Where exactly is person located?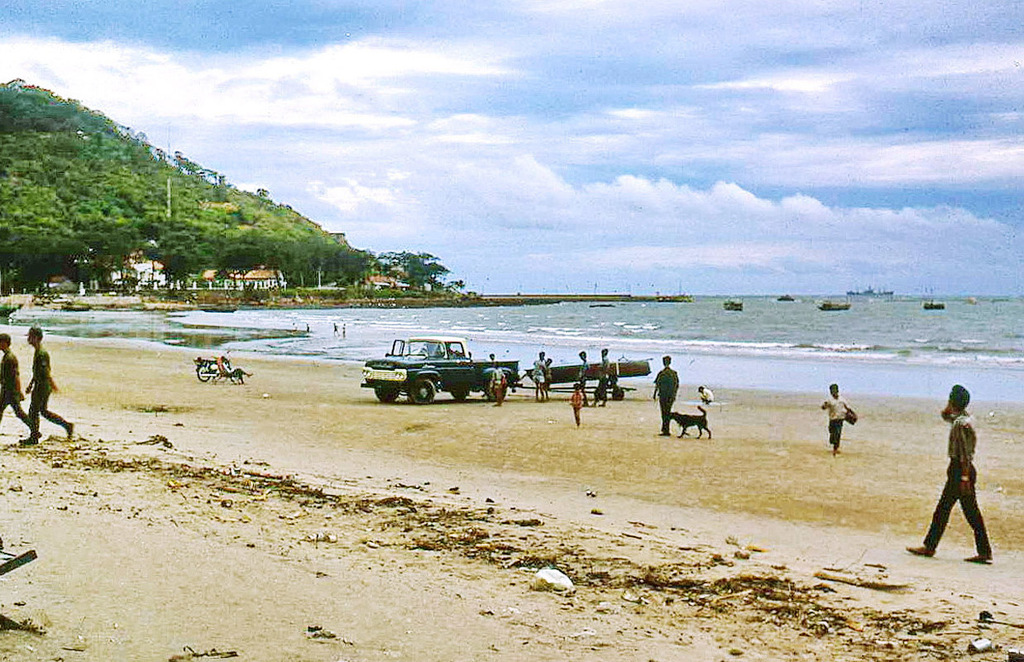
Its bounding box is [217,358,251,377].
